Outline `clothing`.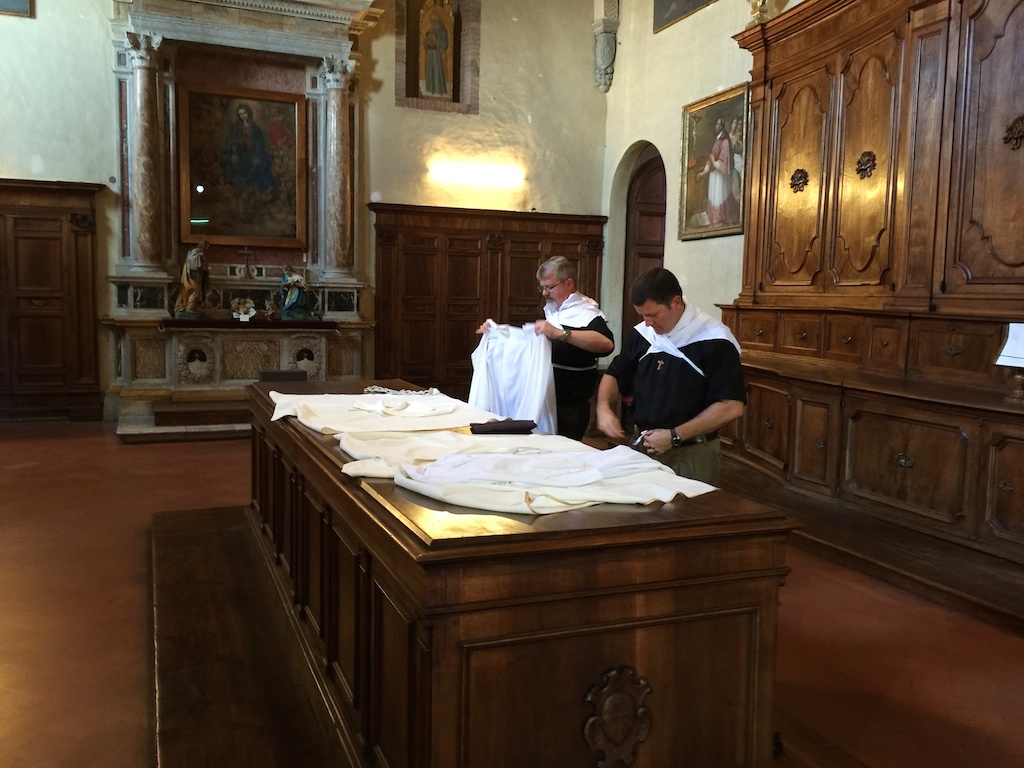
Outline: {"left": 704, "top": 131, "right": 734, "bottom": 225}.
